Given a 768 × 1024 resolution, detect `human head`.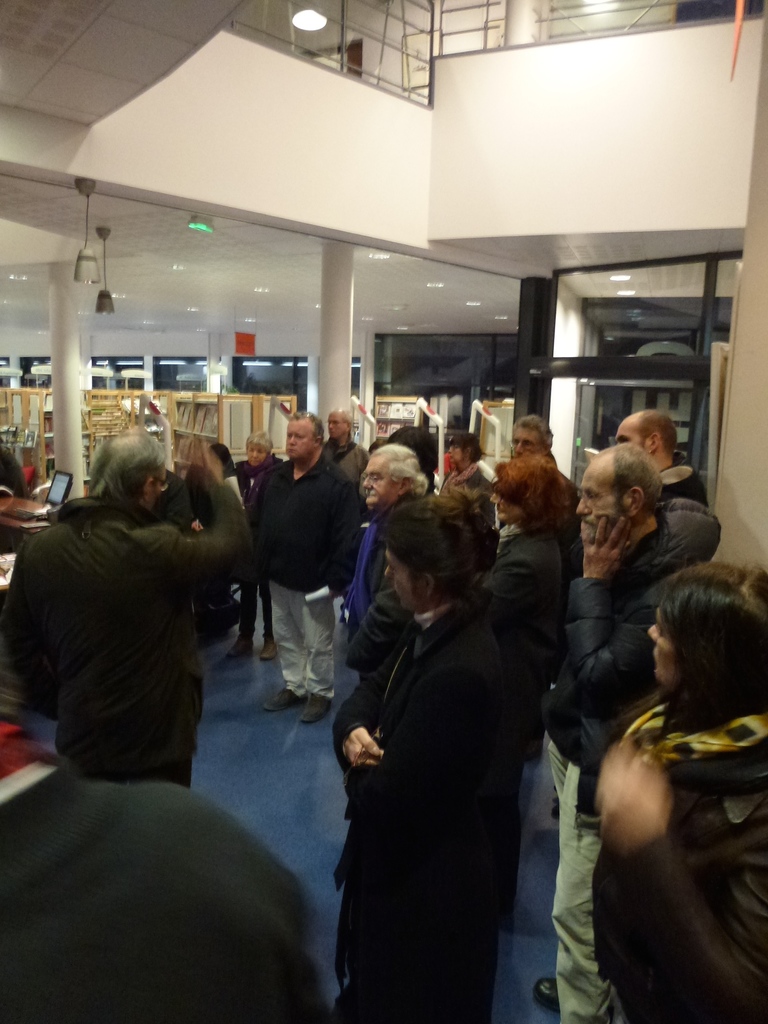
region(384, 428, 440, 479).
